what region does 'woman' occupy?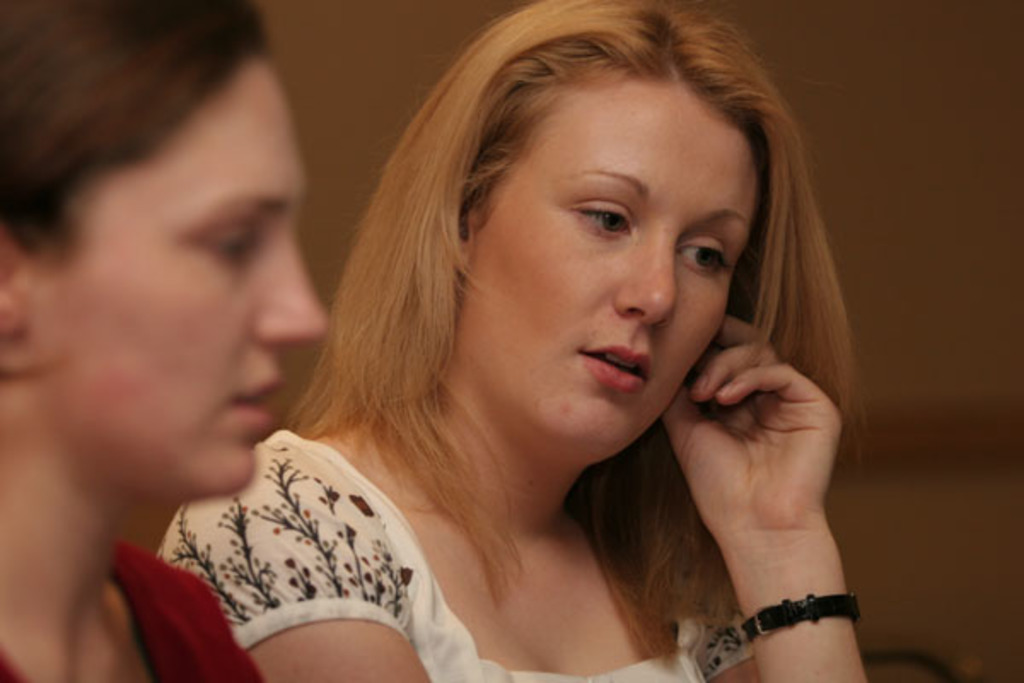
select_region(162, 0, 882, 681).
